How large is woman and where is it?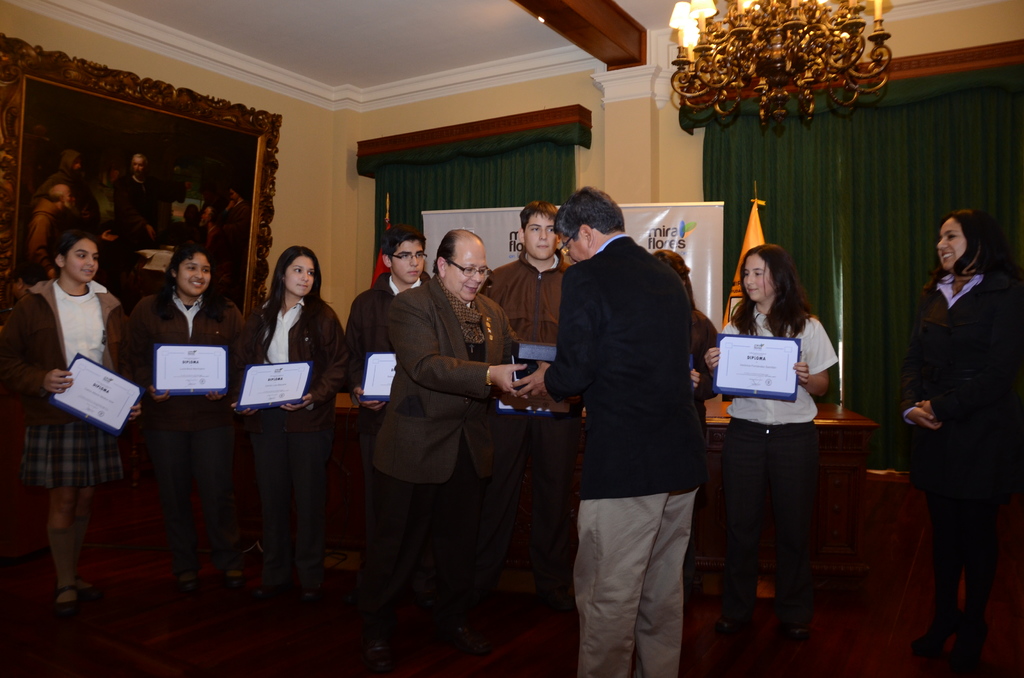
Bounding box: Rect(229, 244, 355, 617).
